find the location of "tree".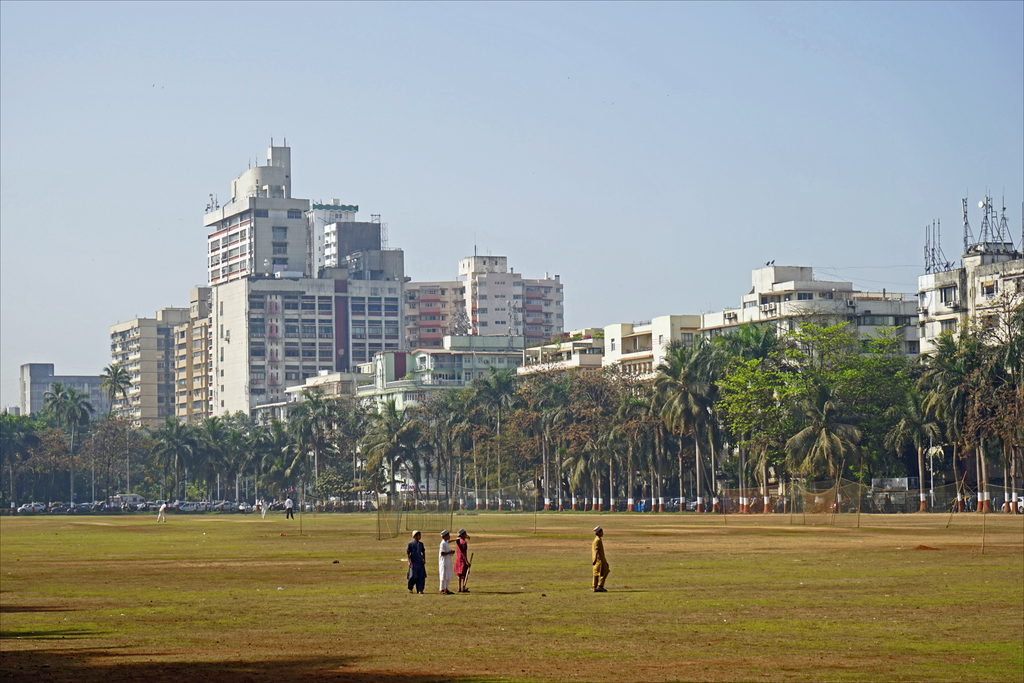
Location: l=42, t=377, r=68, b=512.
